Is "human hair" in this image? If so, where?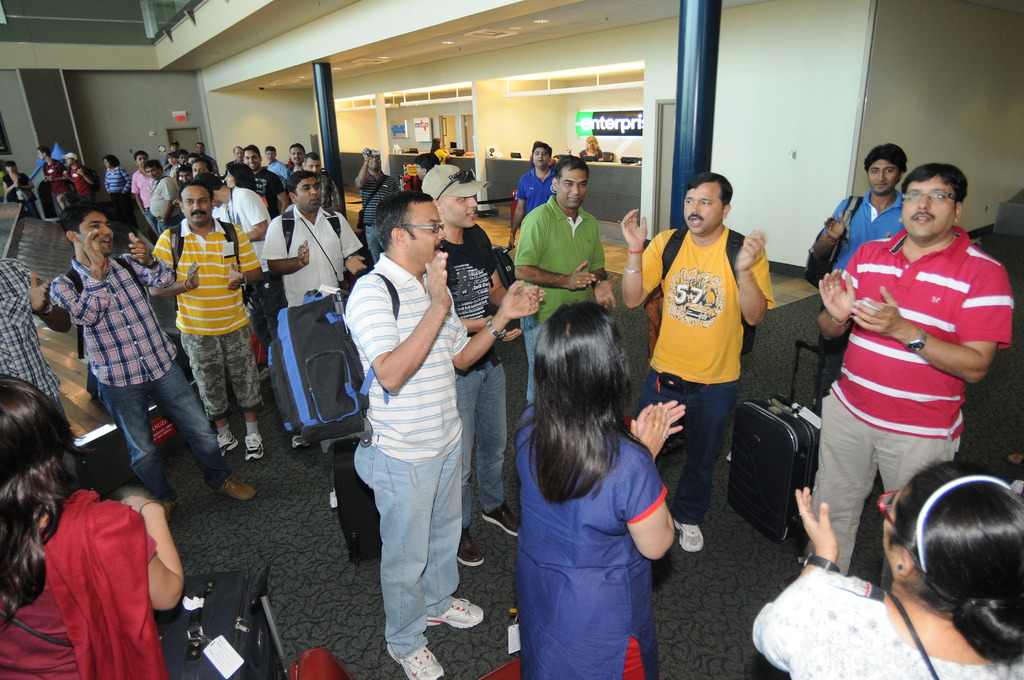
Yes, at 531, 140, 552, 161.
